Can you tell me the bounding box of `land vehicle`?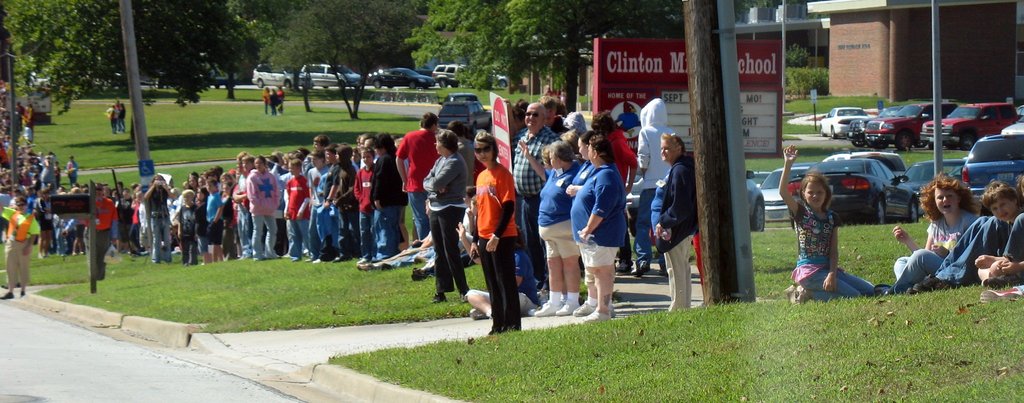
l=791, t=159, r=816, b=168.
